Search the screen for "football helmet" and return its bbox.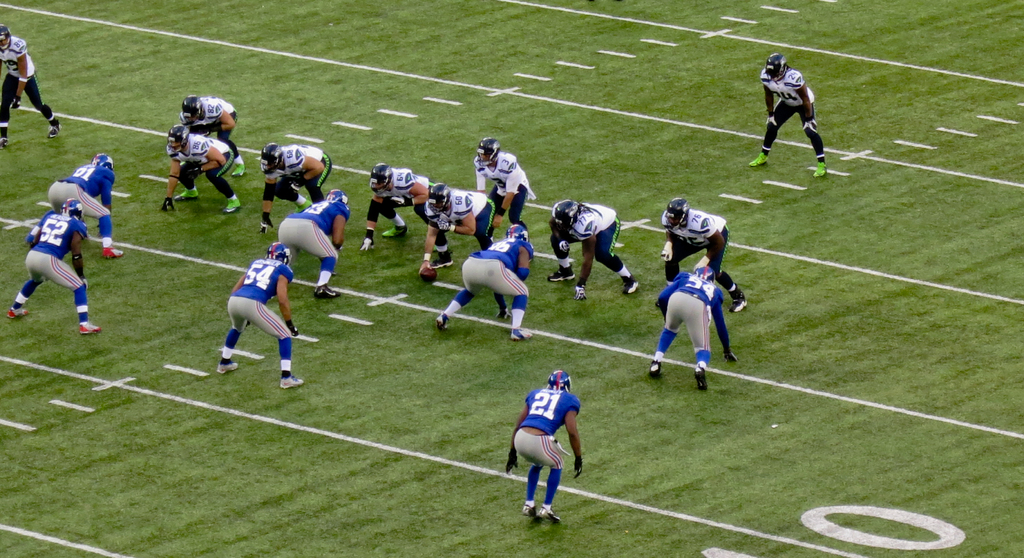
Found: 268:242:292:264.
